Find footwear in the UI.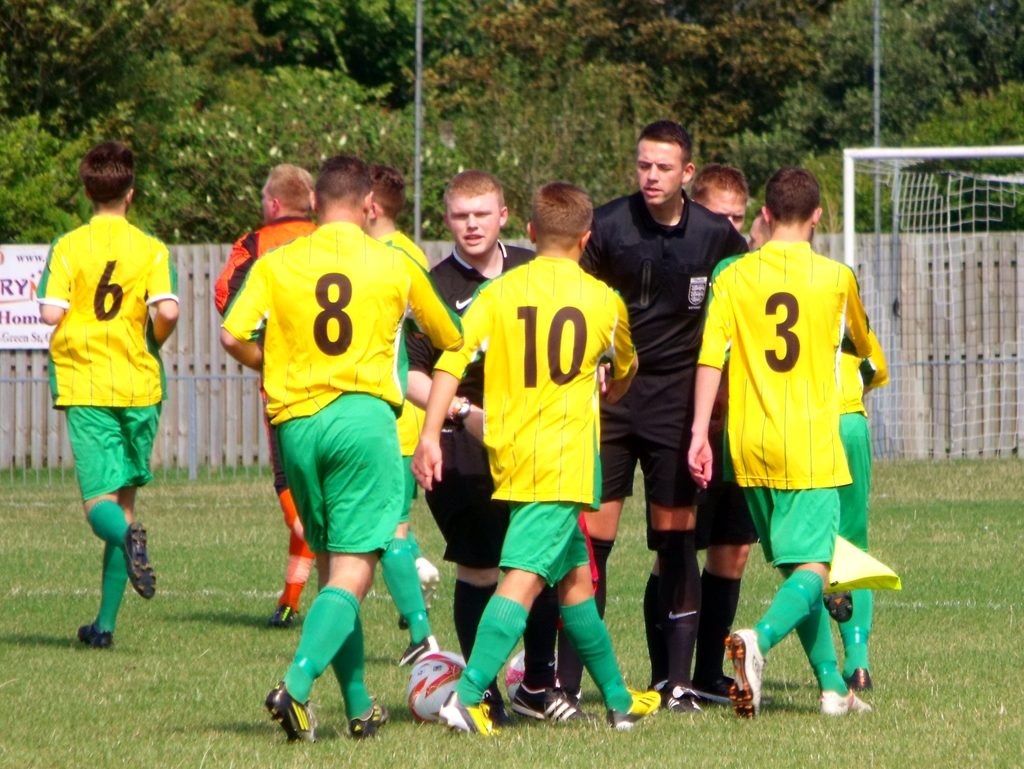
UI element at (left=125, top=519, right=157, bottom=600).
